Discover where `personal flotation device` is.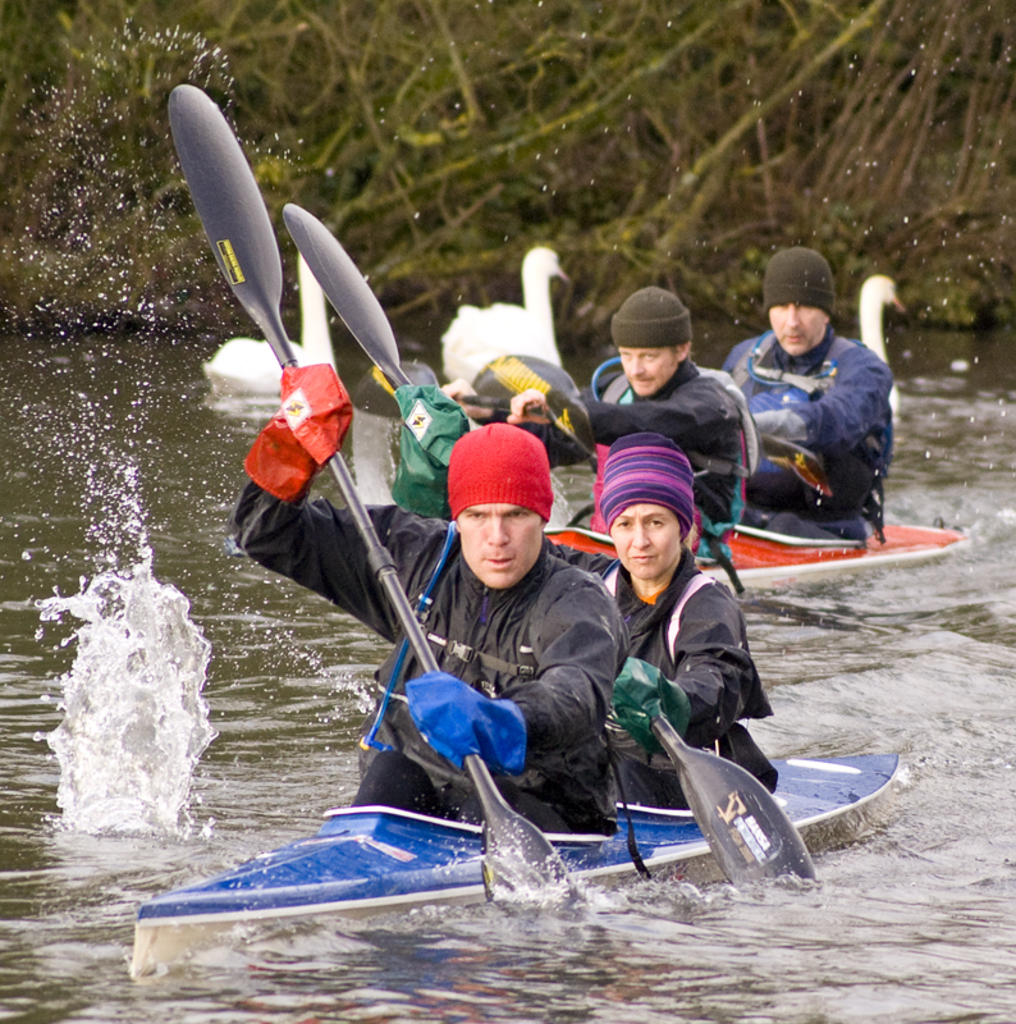
Discovered at bbox=[720, 333, 887, 541].
